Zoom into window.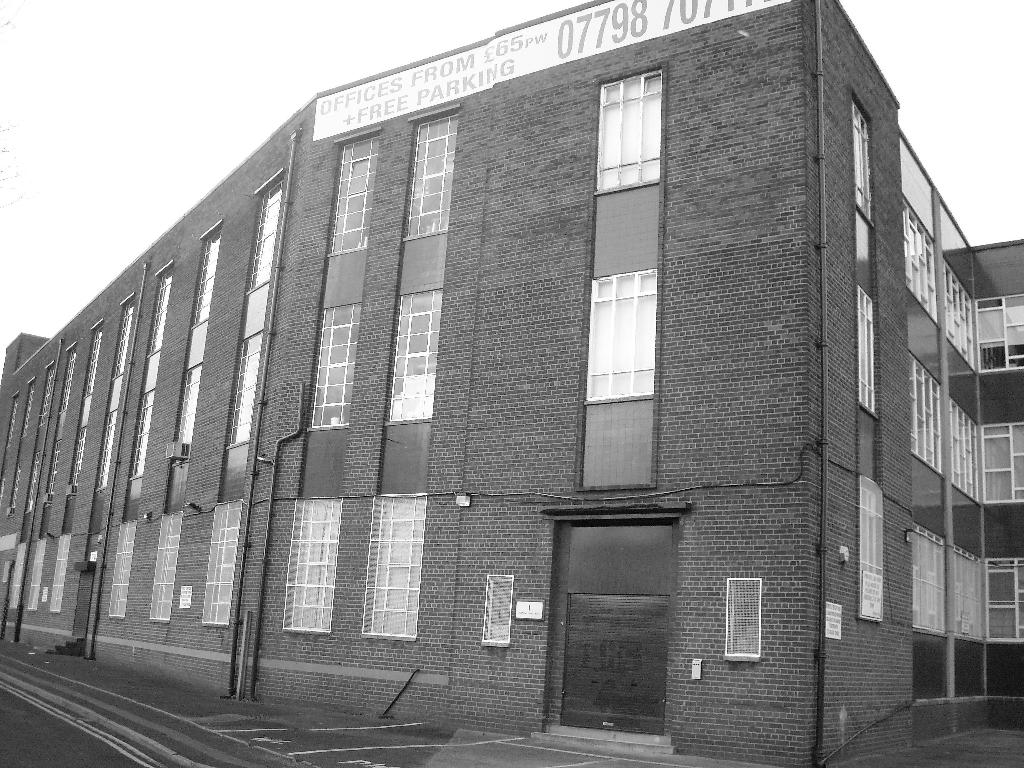
Zoom target: pyautogui.locateOnScreen(846, 95, 864, 270).
